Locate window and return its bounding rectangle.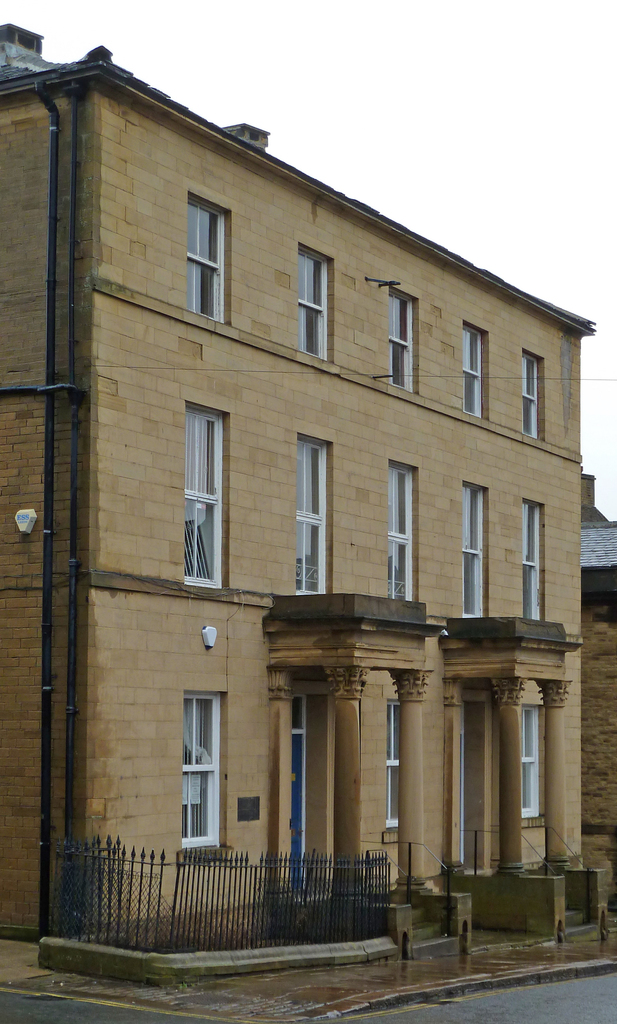
left=458, top=484, right=486, bottom=620.
